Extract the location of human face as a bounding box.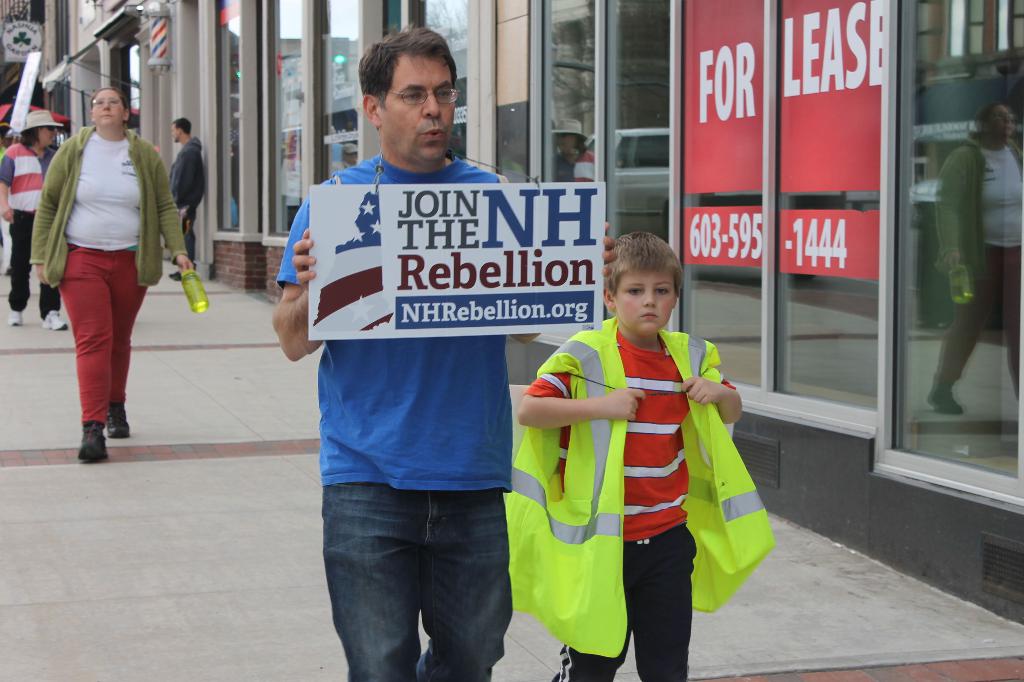
detection(380, 56, 457, 162).
